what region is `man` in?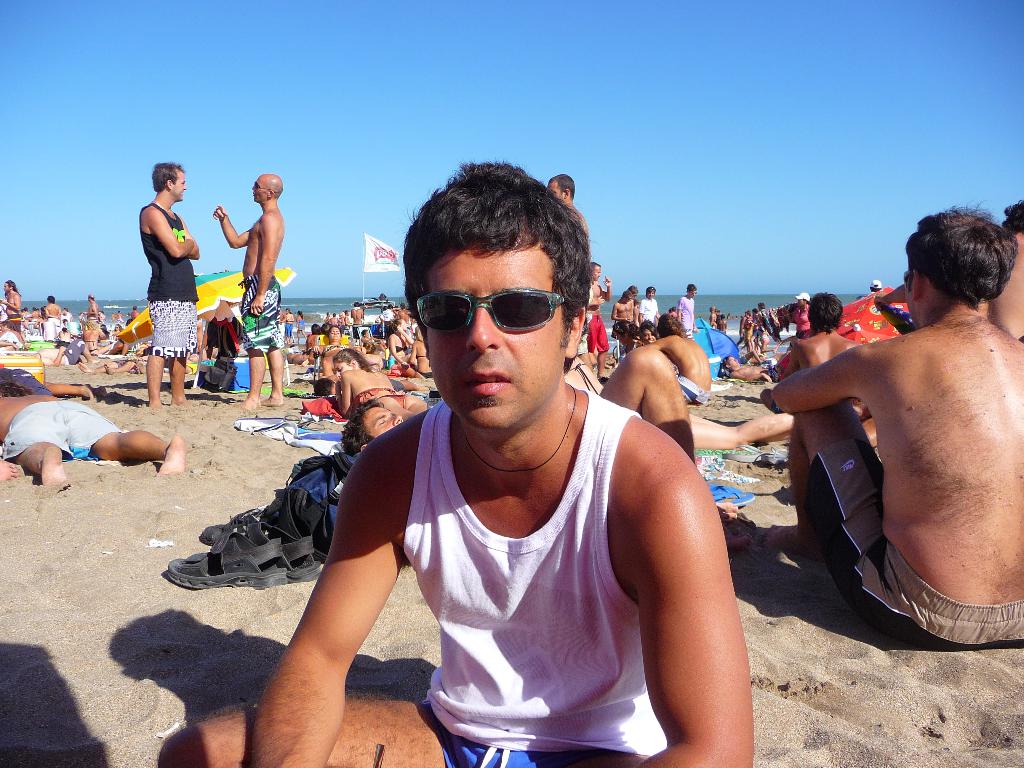
bbox=(548, 172, 583, 237).
